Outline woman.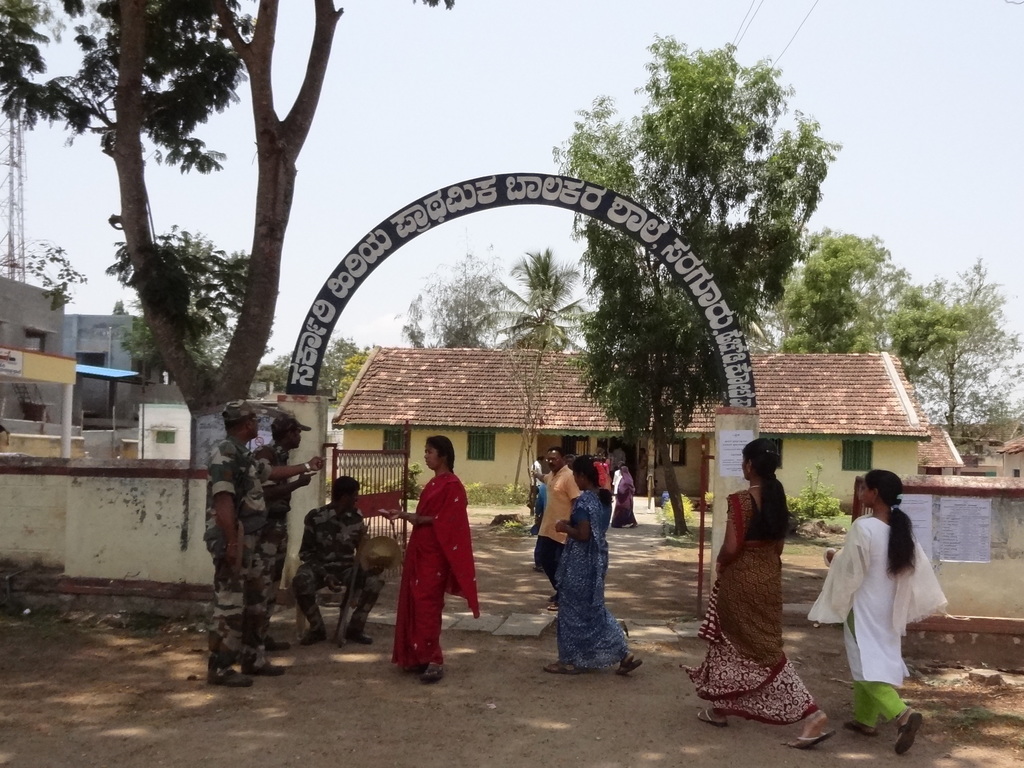
Outline: 610 462 640 534.
